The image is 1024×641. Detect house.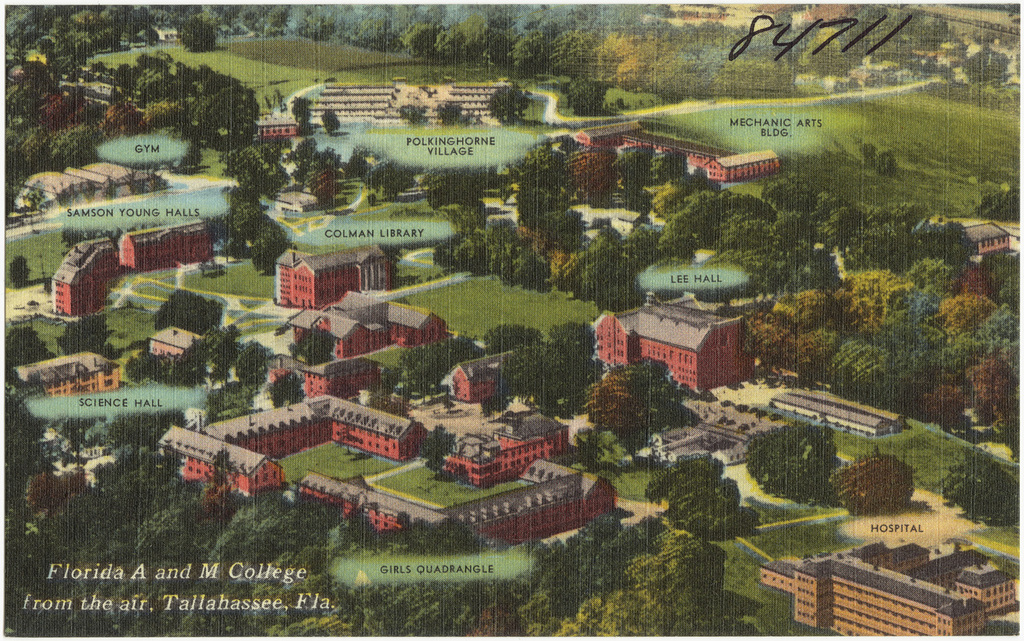
Detection: BBox(279, 247, 395, 304).
